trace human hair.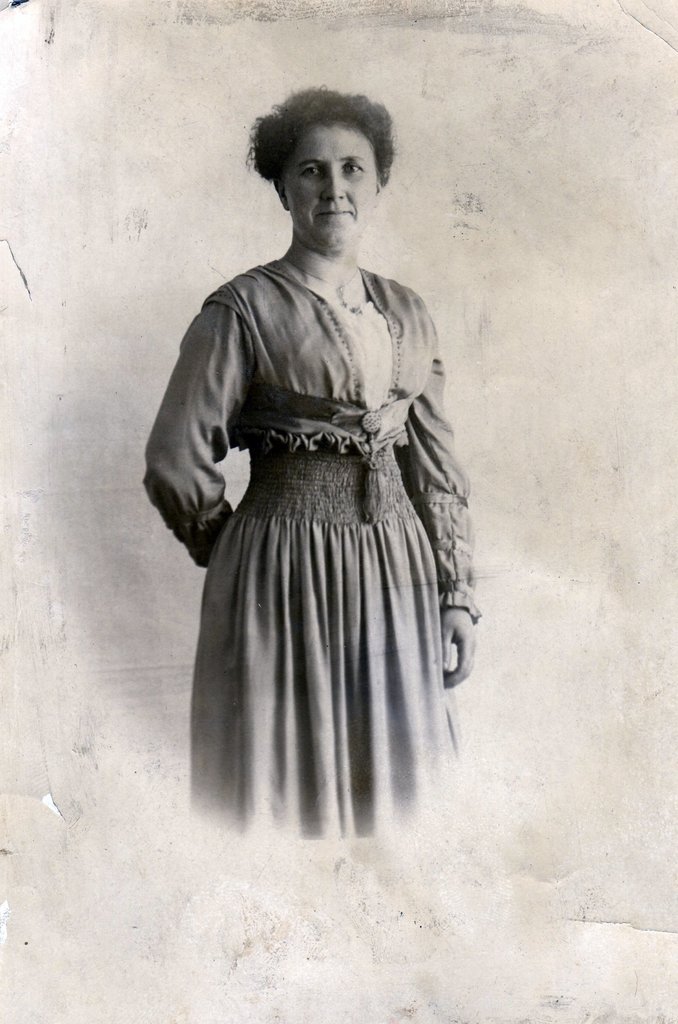
Traced to [245,82,392,209].
